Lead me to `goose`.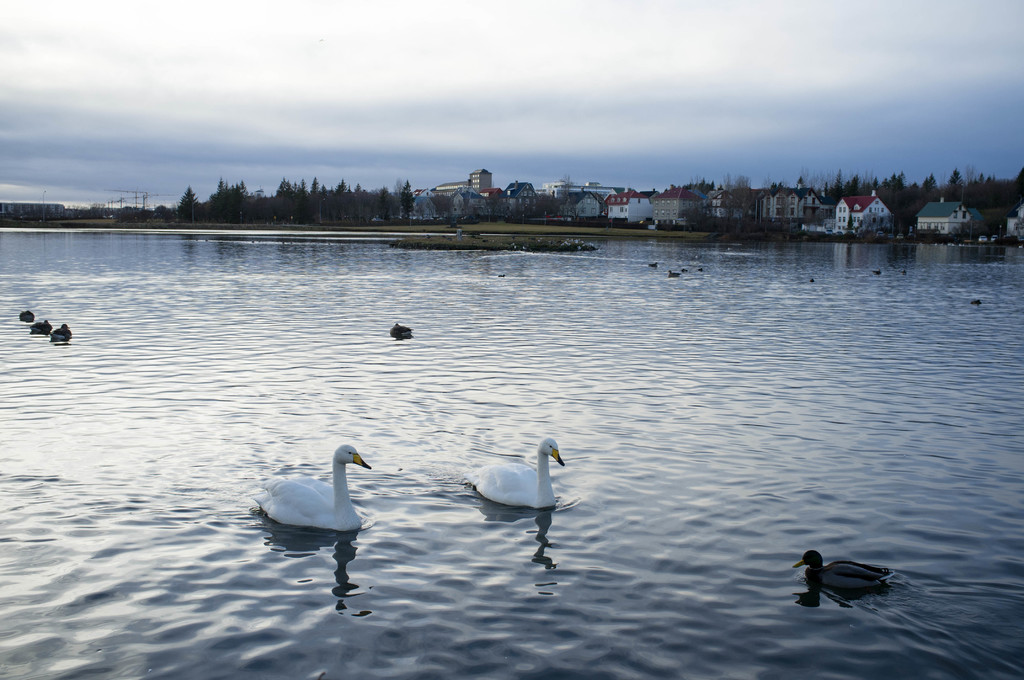
Lead to <bbox>392, 324, 413, 341</bbox>.
